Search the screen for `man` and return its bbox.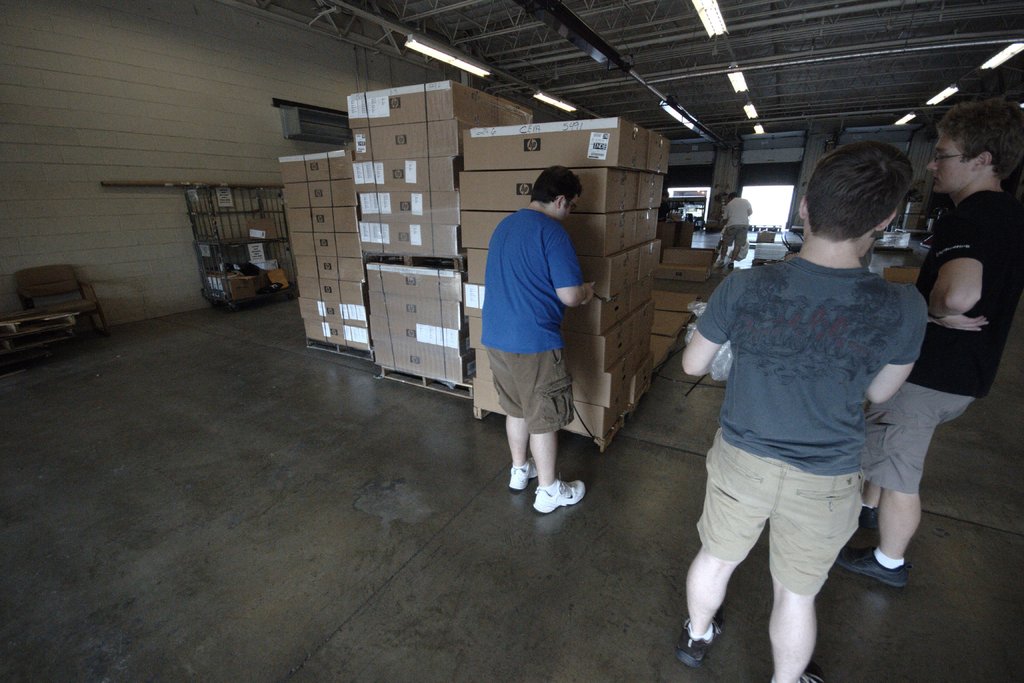
Found: box(472, 165, 607, 520).
